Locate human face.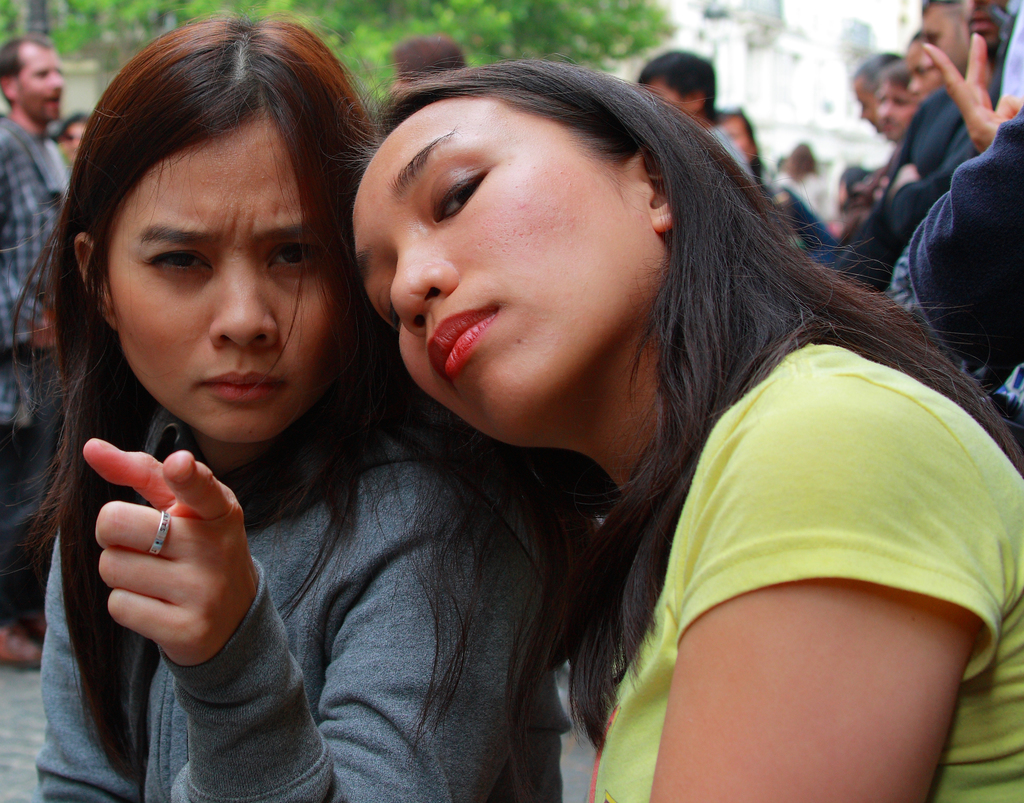
Bounding box: Rect(726, 121, 751, 160).
